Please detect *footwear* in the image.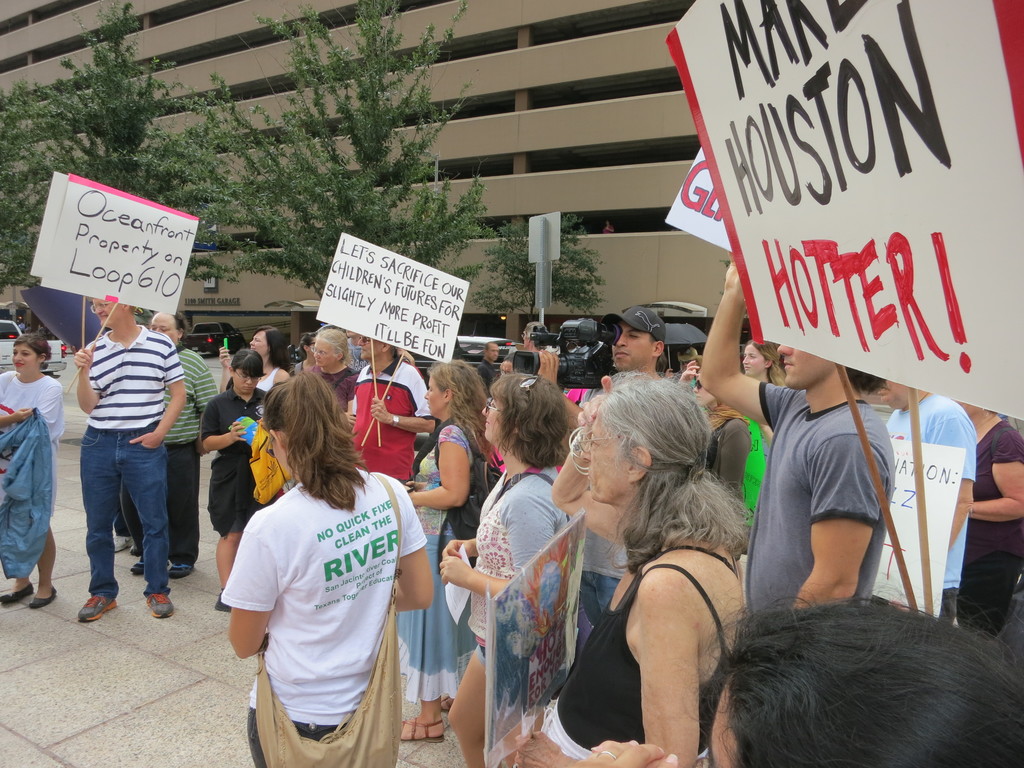
Rect(145, 591, 173, 618).
